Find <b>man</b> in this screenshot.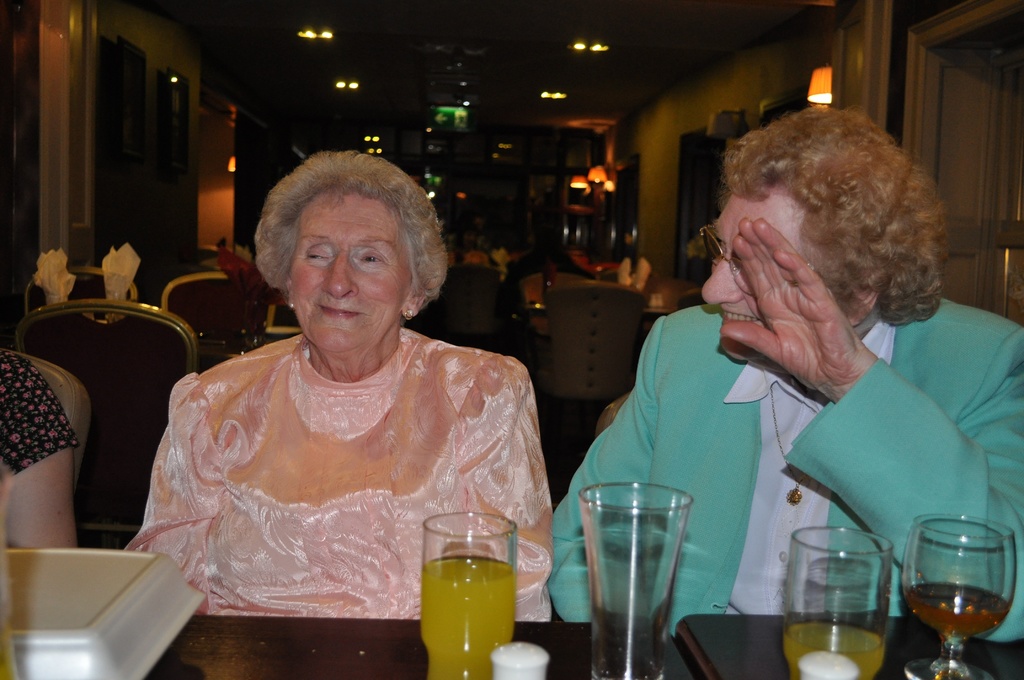
The bounding box for <b>man</b> is [546,104,1023,640].
